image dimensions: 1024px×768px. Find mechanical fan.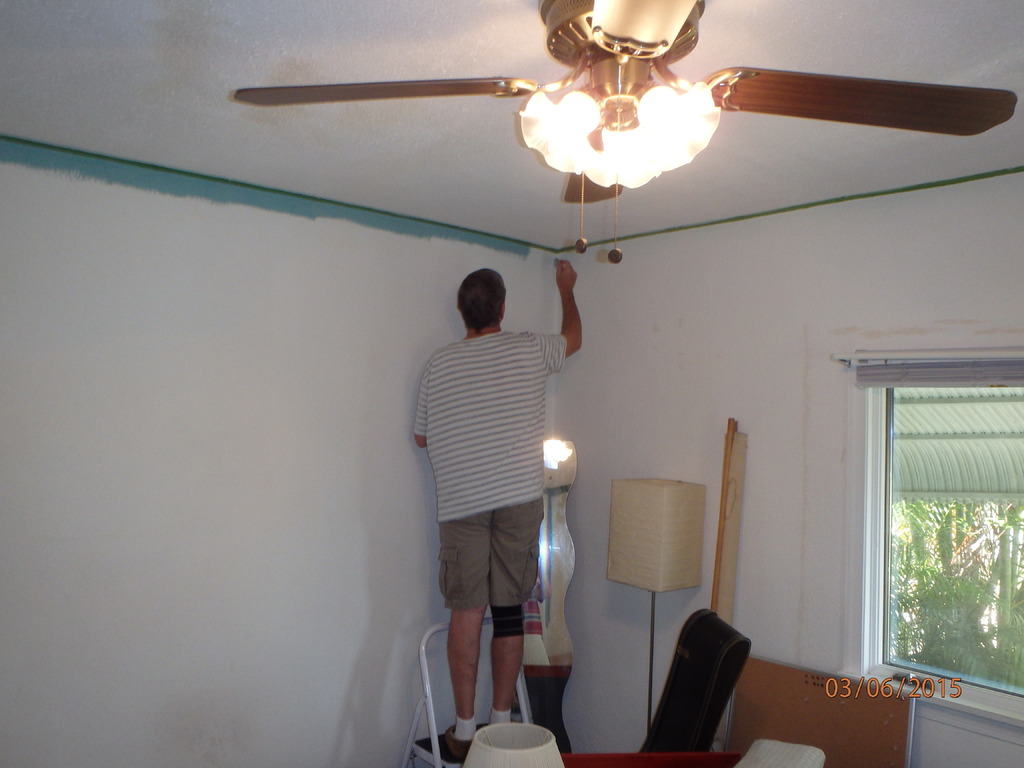
bbox(236, 0, 1022, 261).
